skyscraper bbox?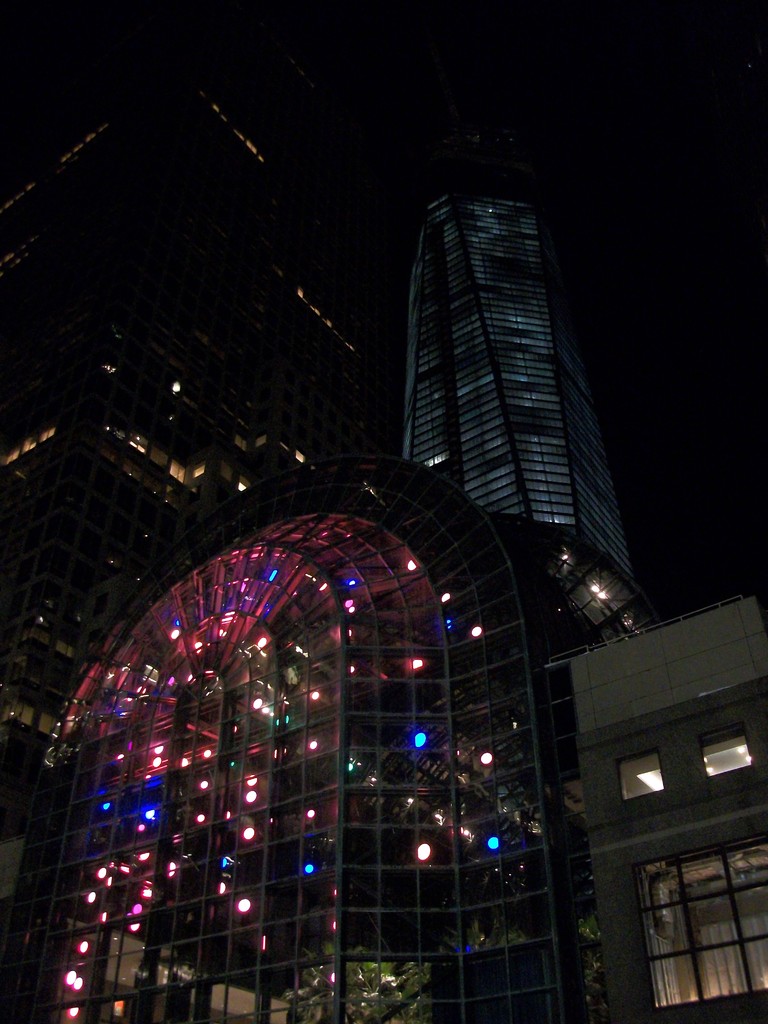
{"x1": 0, "y1": 49, "x2": 675, "y2": 1023}
